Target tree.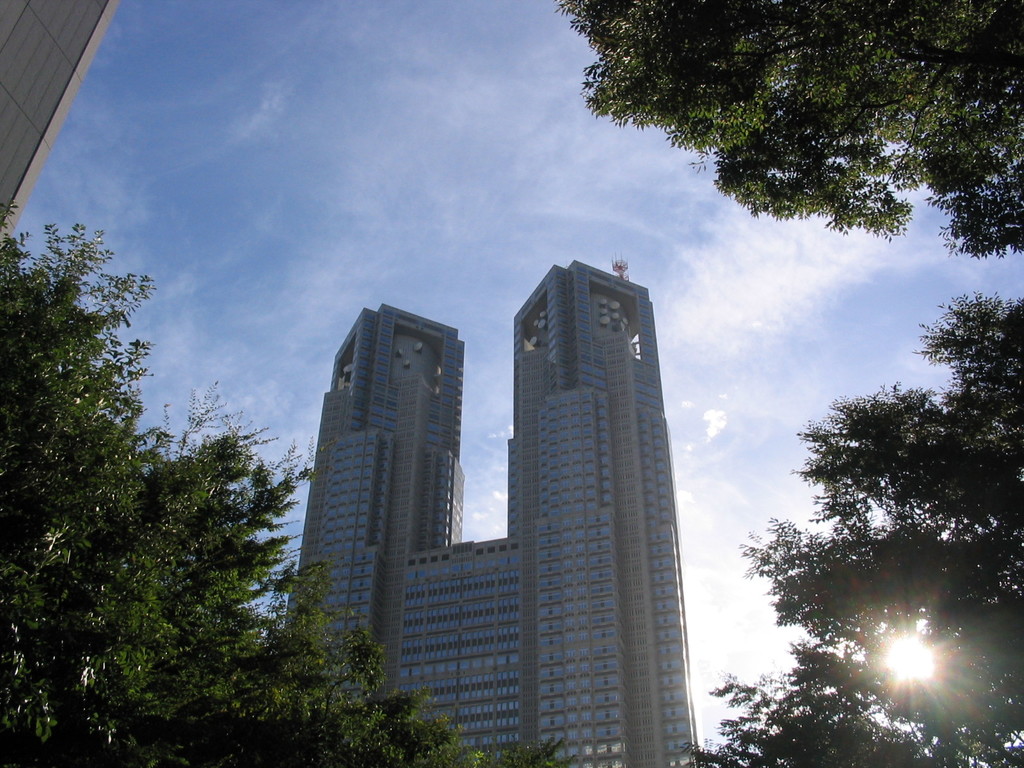
Target region: locate(543, 0, 1021, 269).
